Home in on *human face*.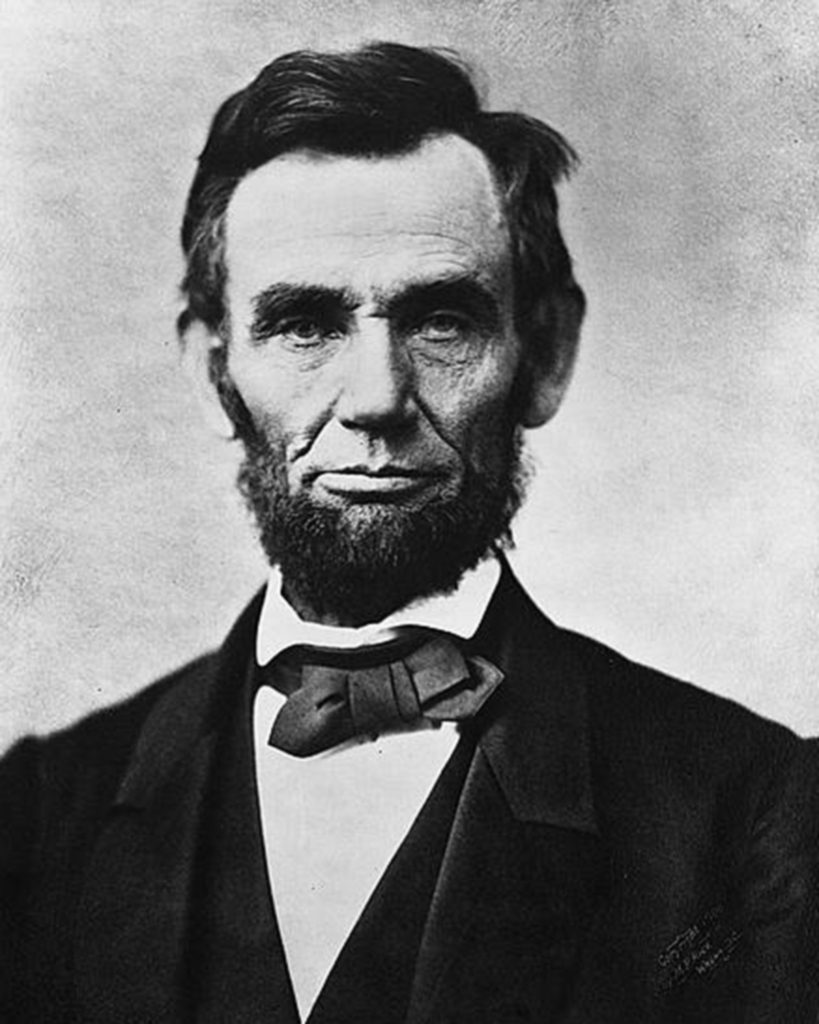
Homed in at 216,154,532,564.
